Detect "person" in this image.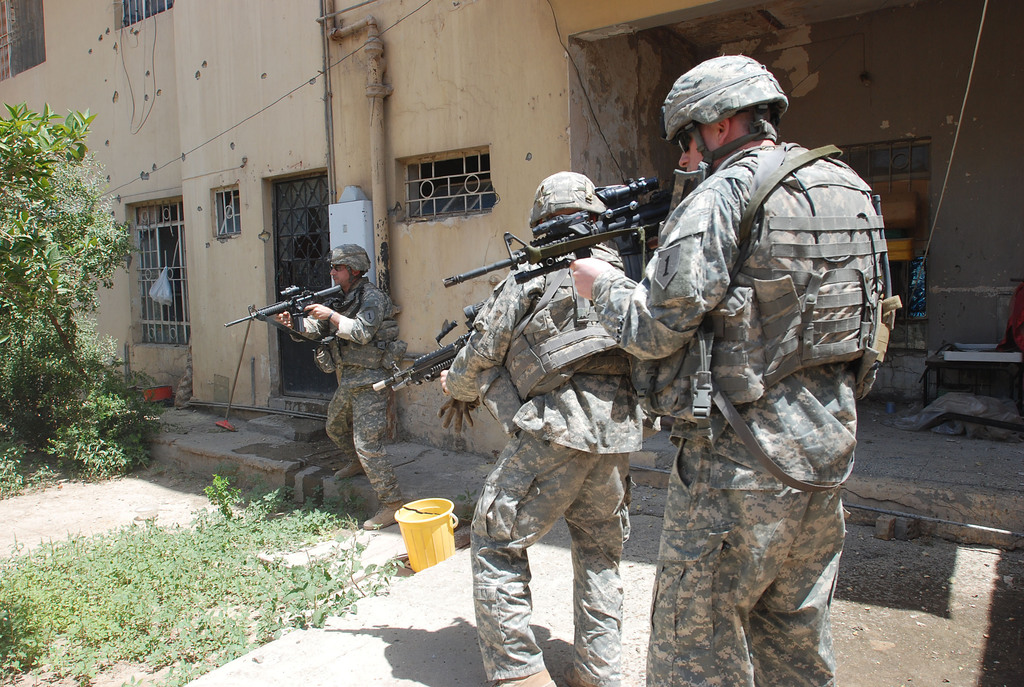
Detection: rect(448, 172, 664, 686).
